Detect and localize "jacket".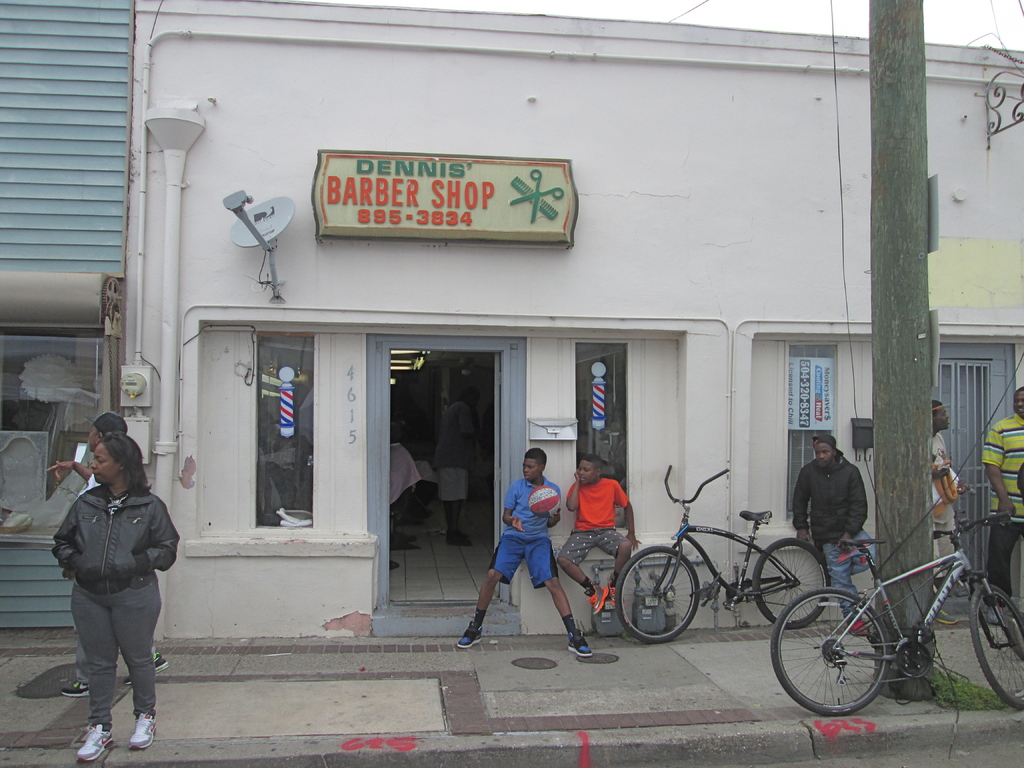
Localized at (x1=52, y1=477, x2=162, y2=639).
